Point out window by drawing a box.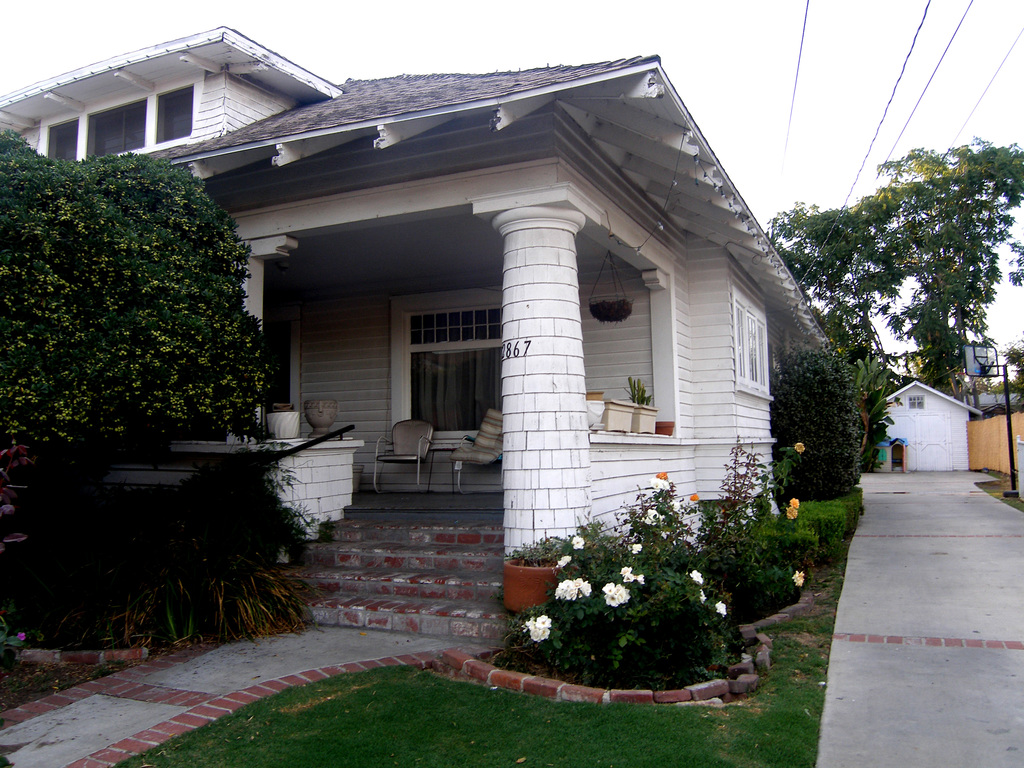
(left=86, top=98, right=147, bottom=156).
